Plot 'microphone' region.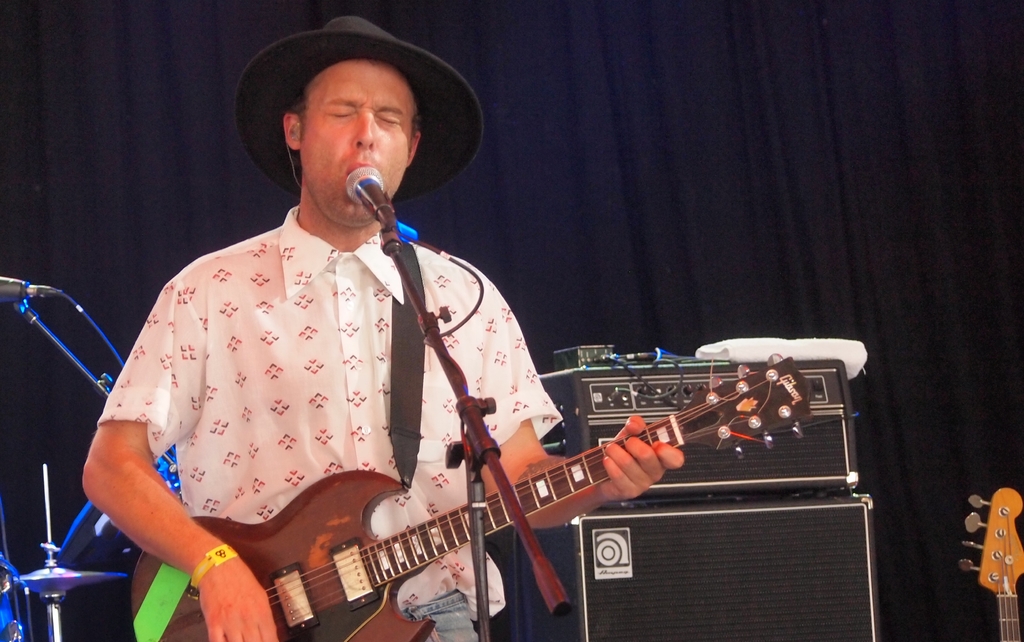
Plotted at rect(343, 165, 395, 218).
